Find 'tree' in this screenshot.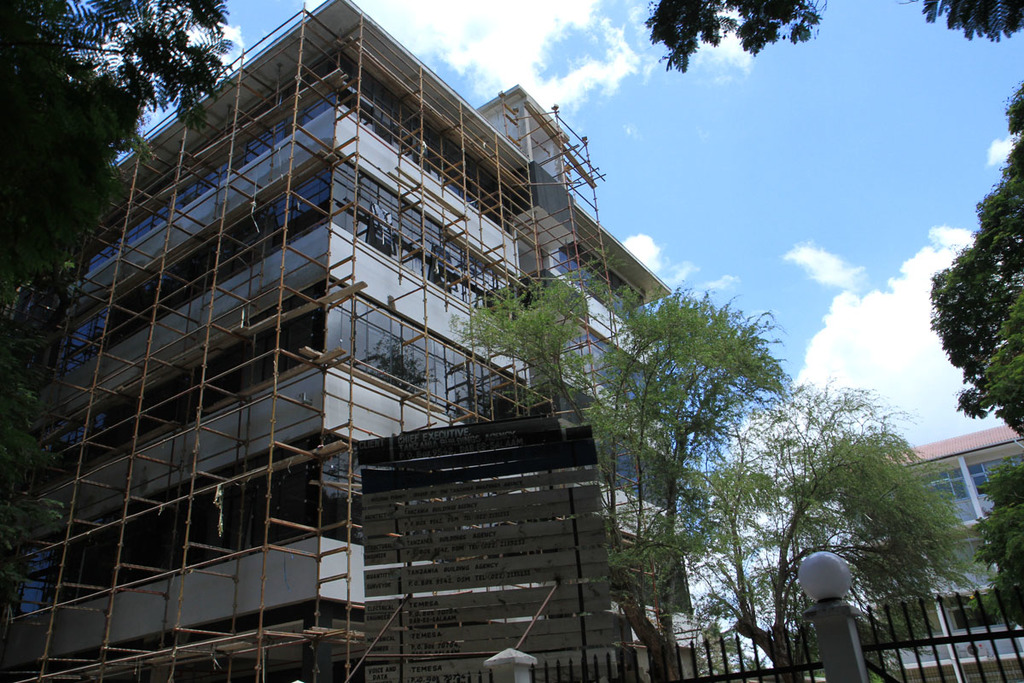
The bounding box for 'tree' is box(611, 387, 962, 681).
